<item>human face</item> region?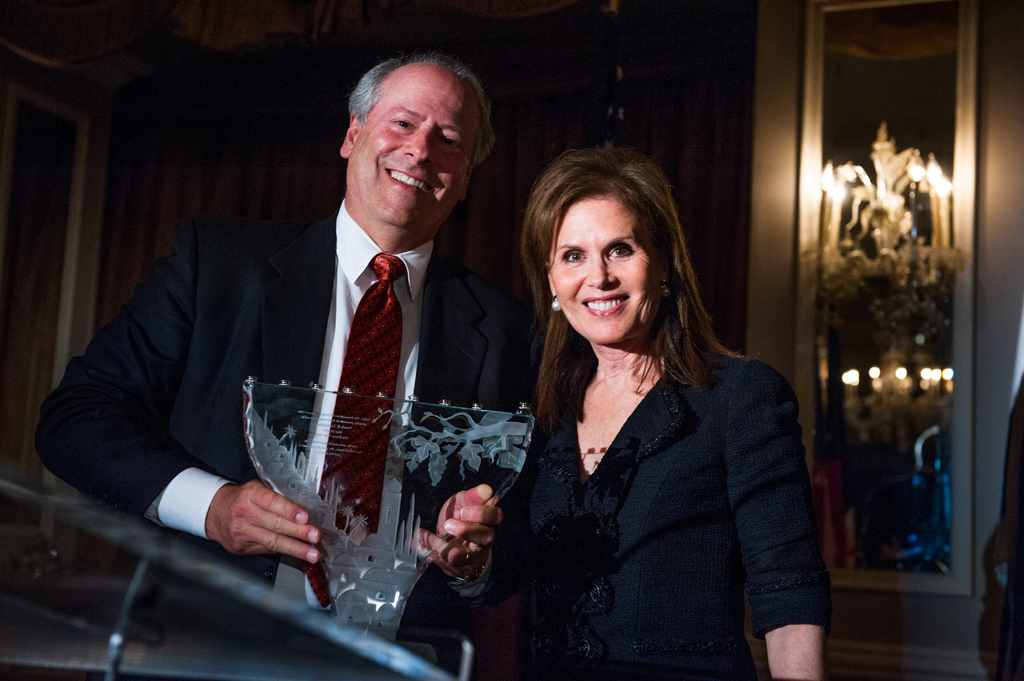
detection(346, 67, 473, 233)
